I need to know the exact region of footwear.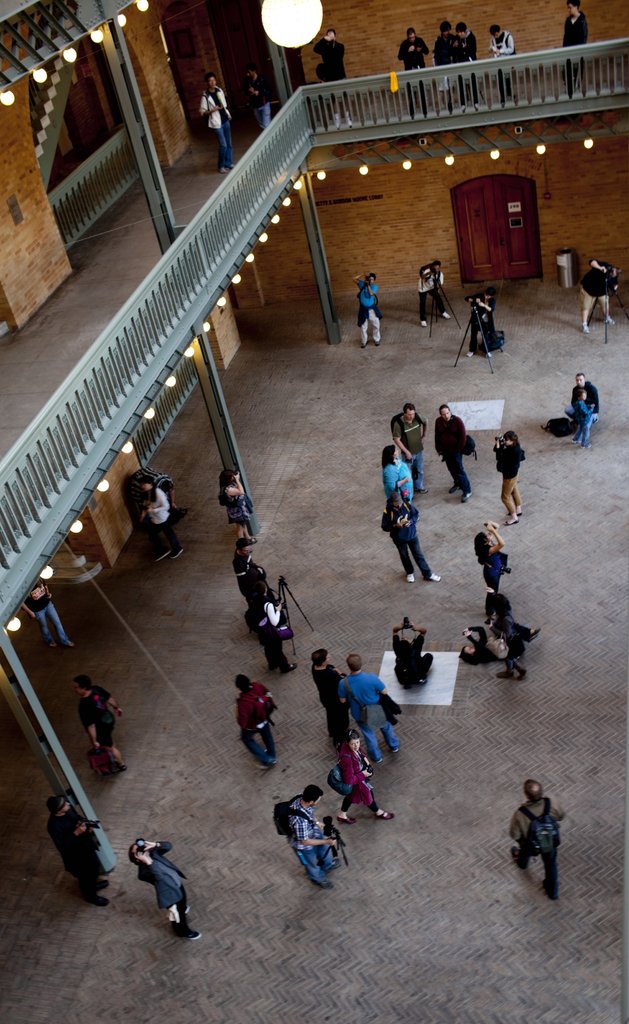
Region: 313,879,332,887.
